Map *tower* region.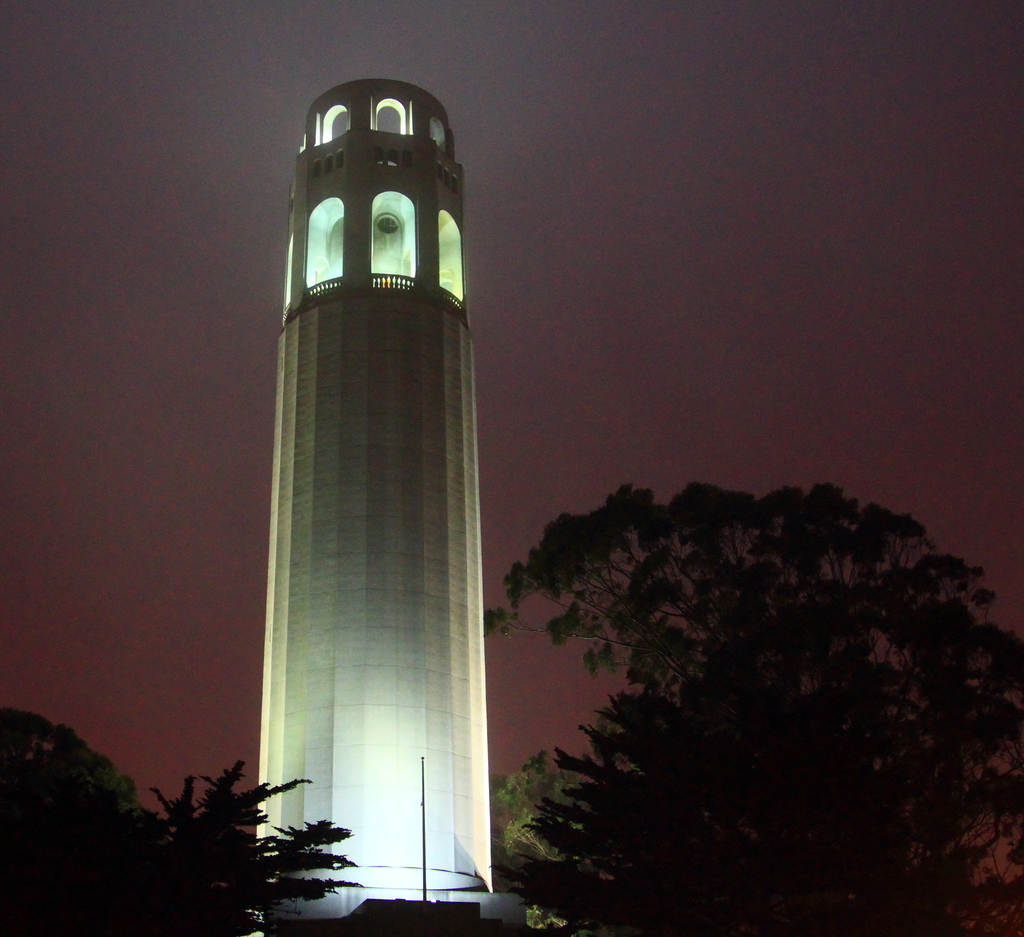
Mapped to x1=225 y1=72 x2=515 y2=929.
